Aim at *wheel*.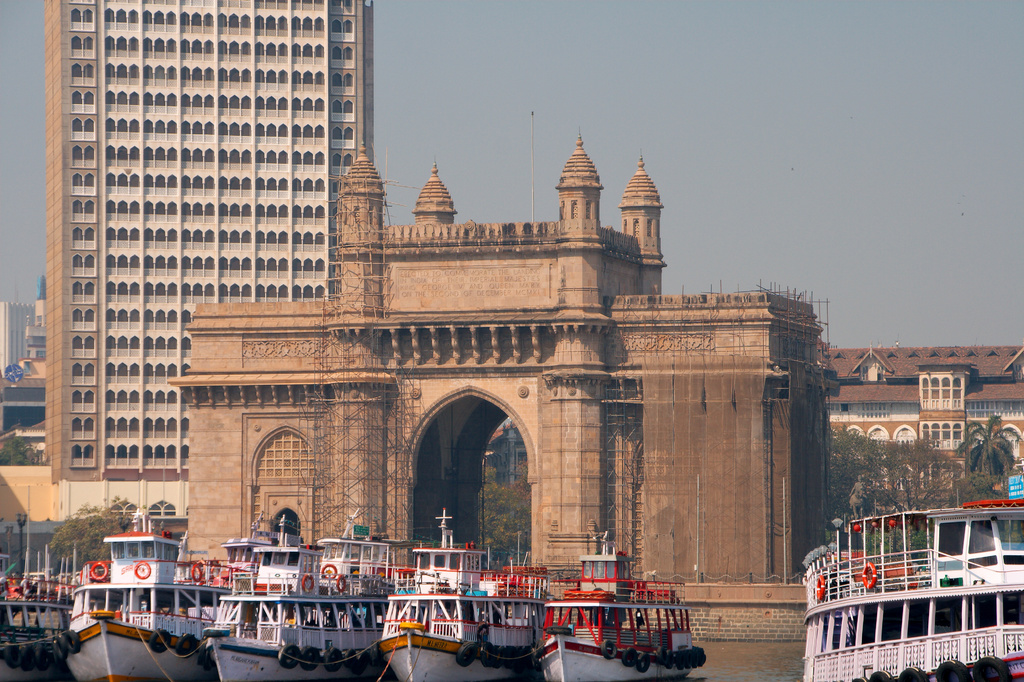
Aimed at <box>276,639,302,673</box>.
